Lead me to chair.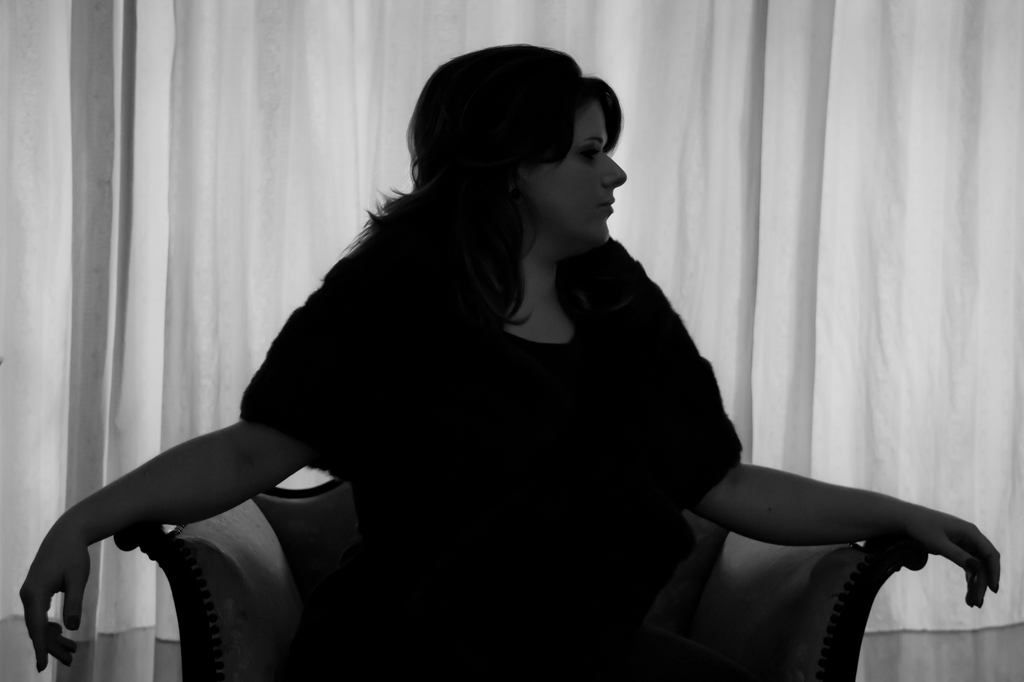
Lead to region(114, 422, 931, 681).
